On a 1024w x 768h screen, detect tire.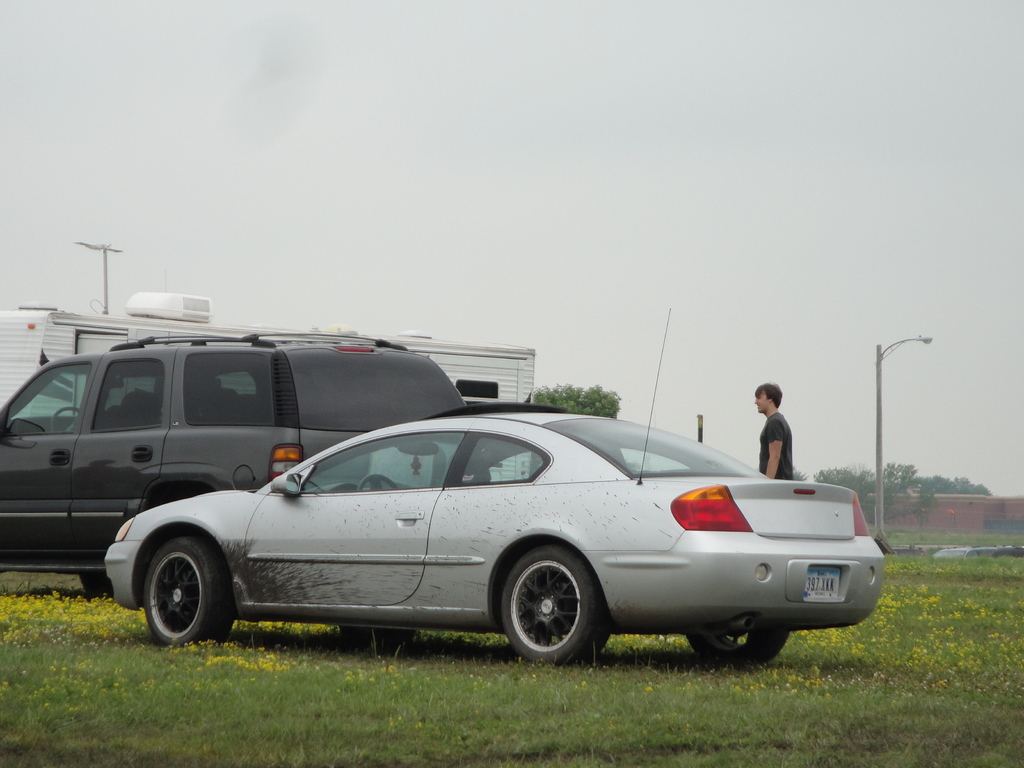
(78,572,114,596).
